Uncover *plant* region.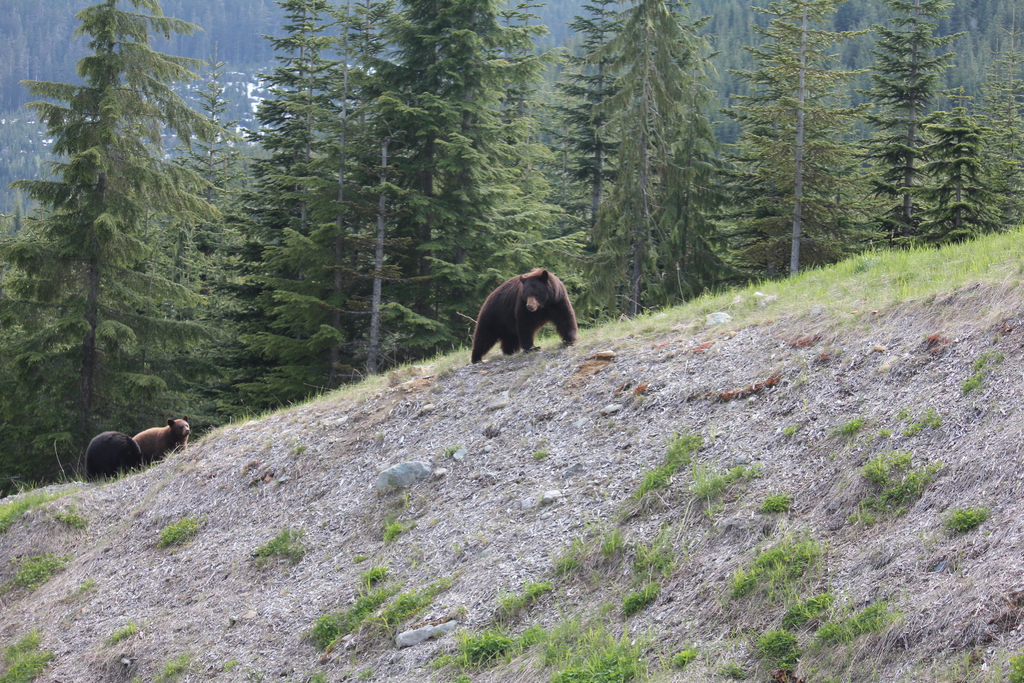
Uncovered: box=[668, 642, 708, 671].
